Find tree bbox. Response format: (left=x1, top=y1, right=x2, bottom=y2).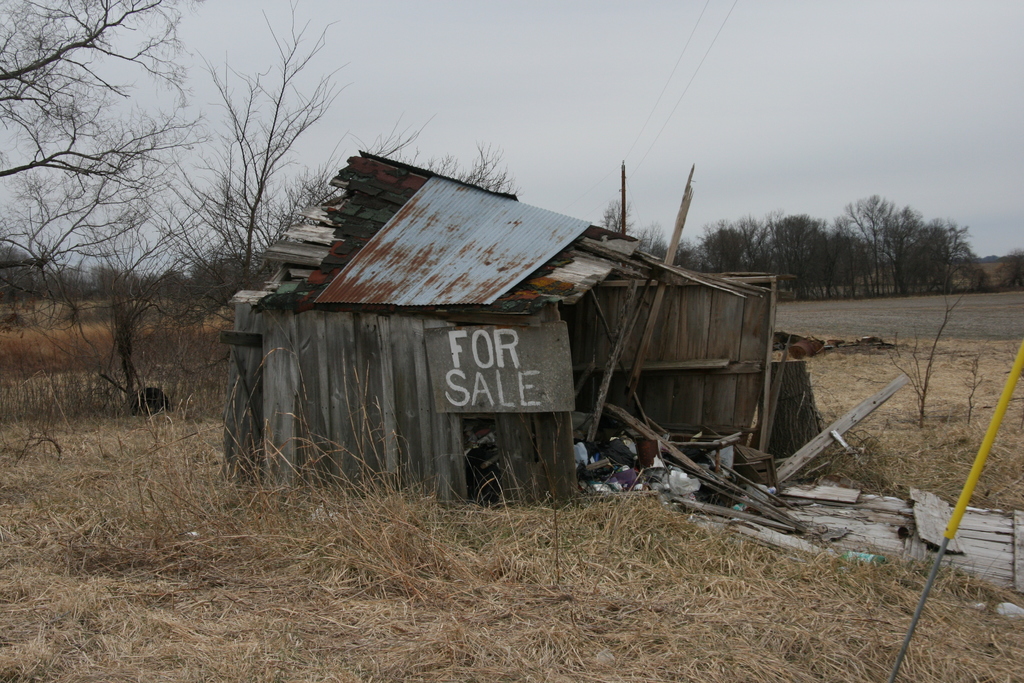
(left=589, top=193, right=703, bottom=263).
